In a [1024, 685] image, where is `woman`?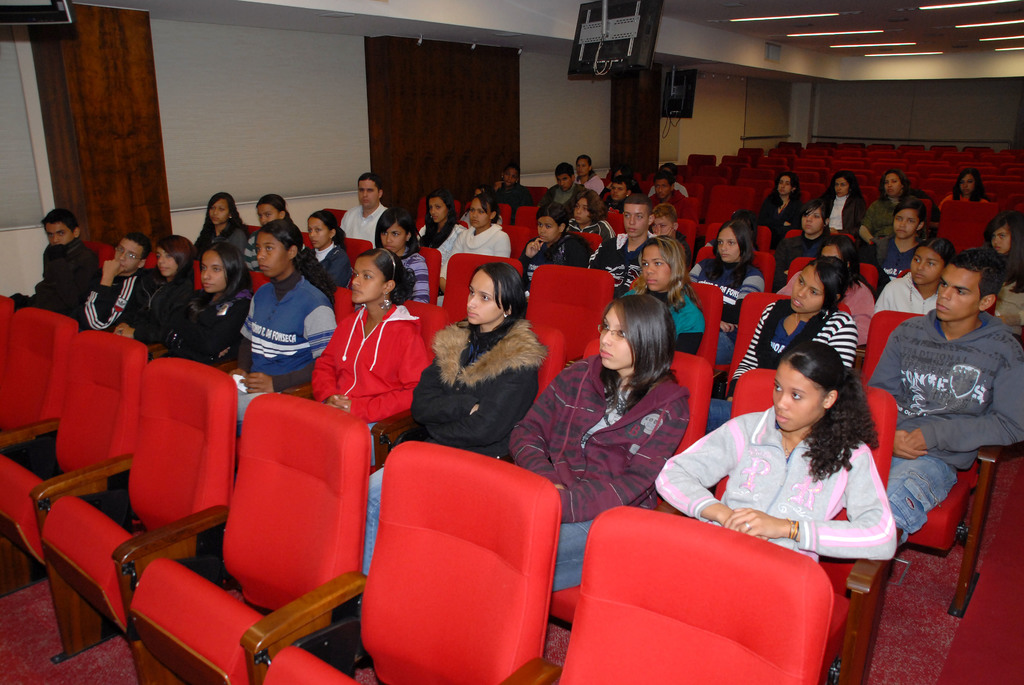
760,176,813,260.
